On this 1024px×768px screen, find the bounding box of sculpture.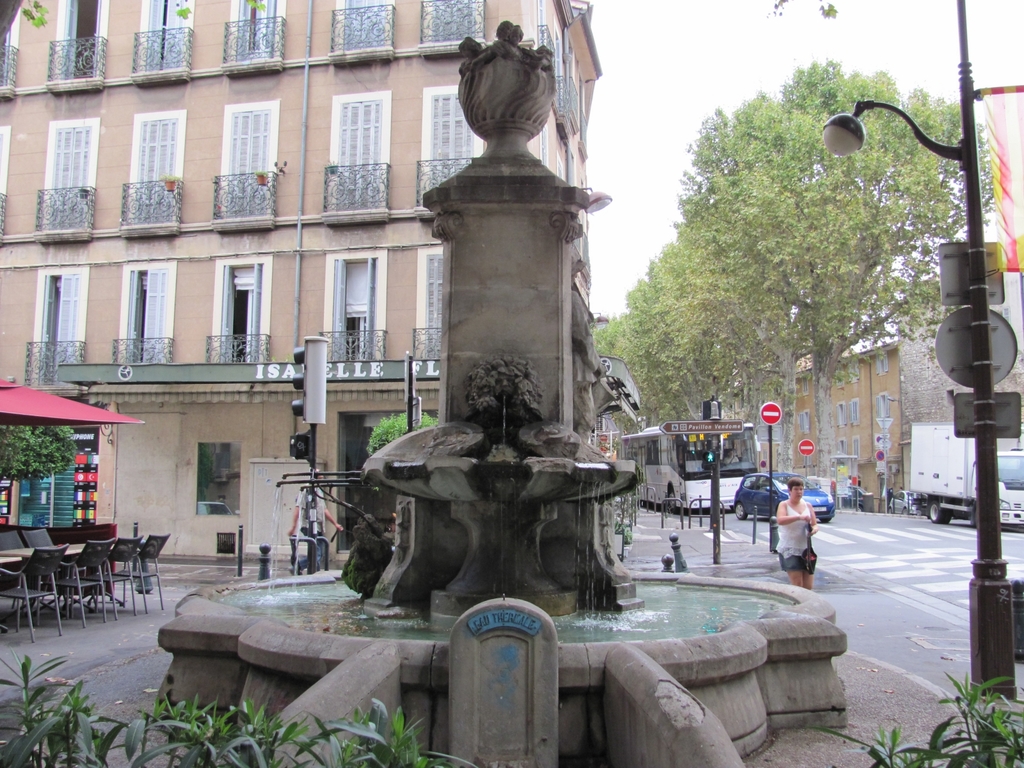
Bounding box: {"x1": 437, "y1": 24, "x2": 575, "y2": 175}.
